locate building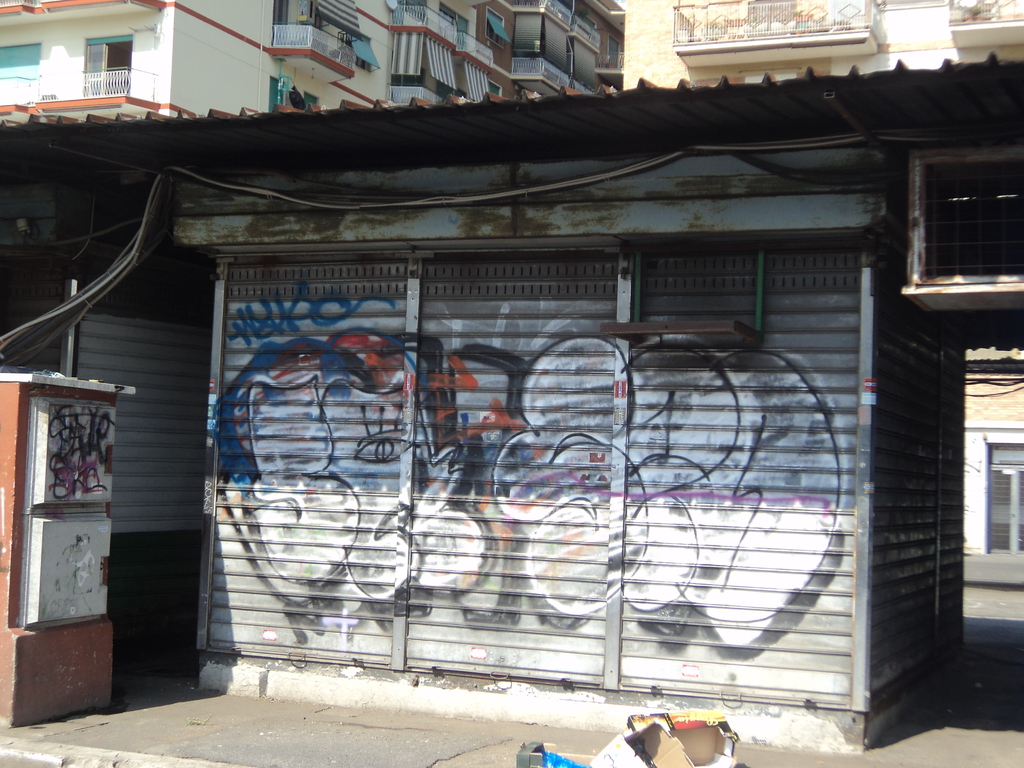
{"left": 175, "top": 178, "right": 965, "bottom": 746}
